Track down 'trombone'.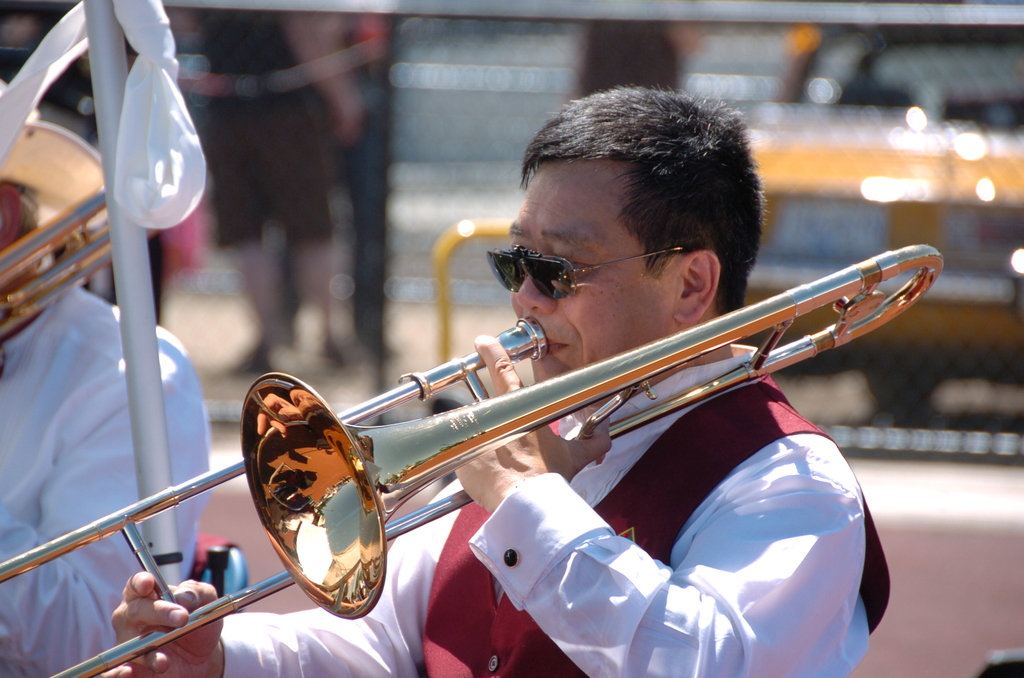
Tracked to rect(1, 239, 938, 677).
